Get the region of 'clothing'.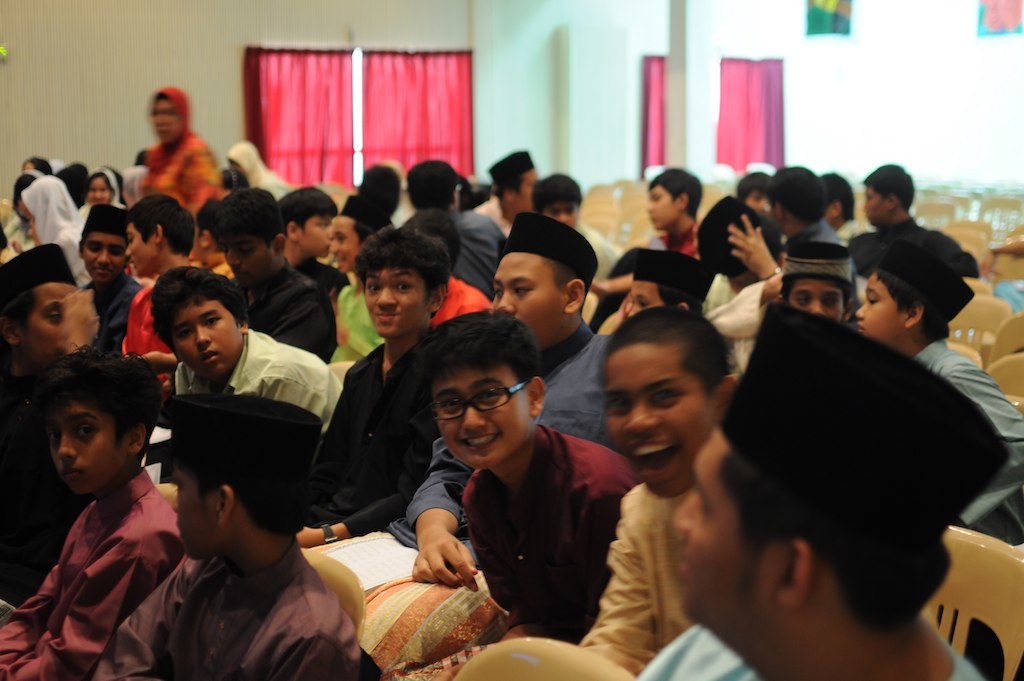
bbox=[12, 434, 183, 671].
